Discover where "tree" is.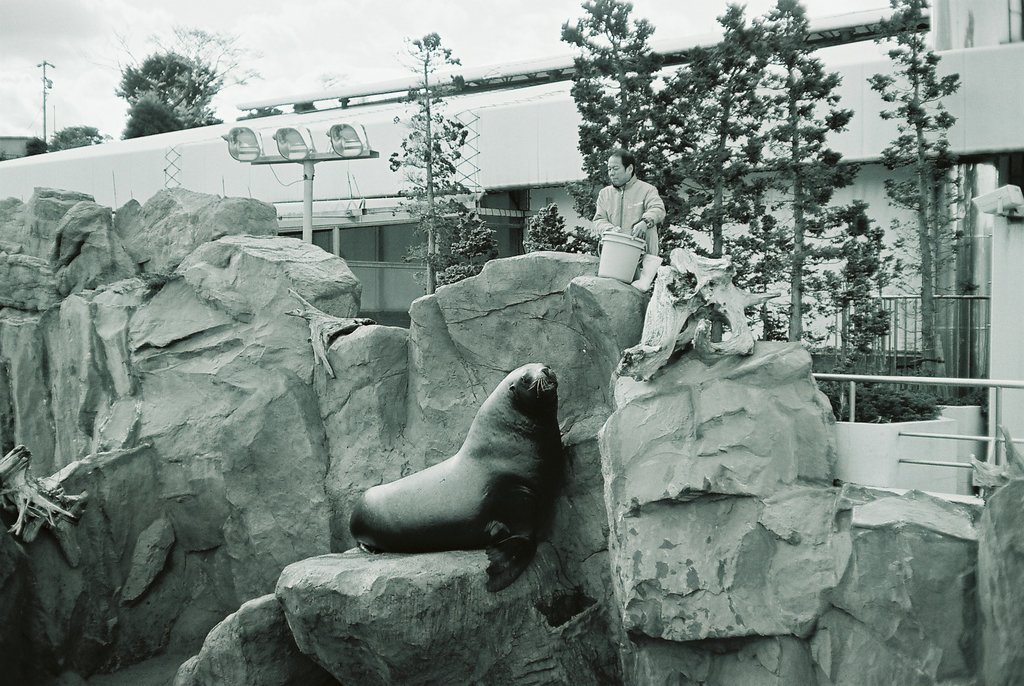
Discovered at [862, 0, 987, 411].
